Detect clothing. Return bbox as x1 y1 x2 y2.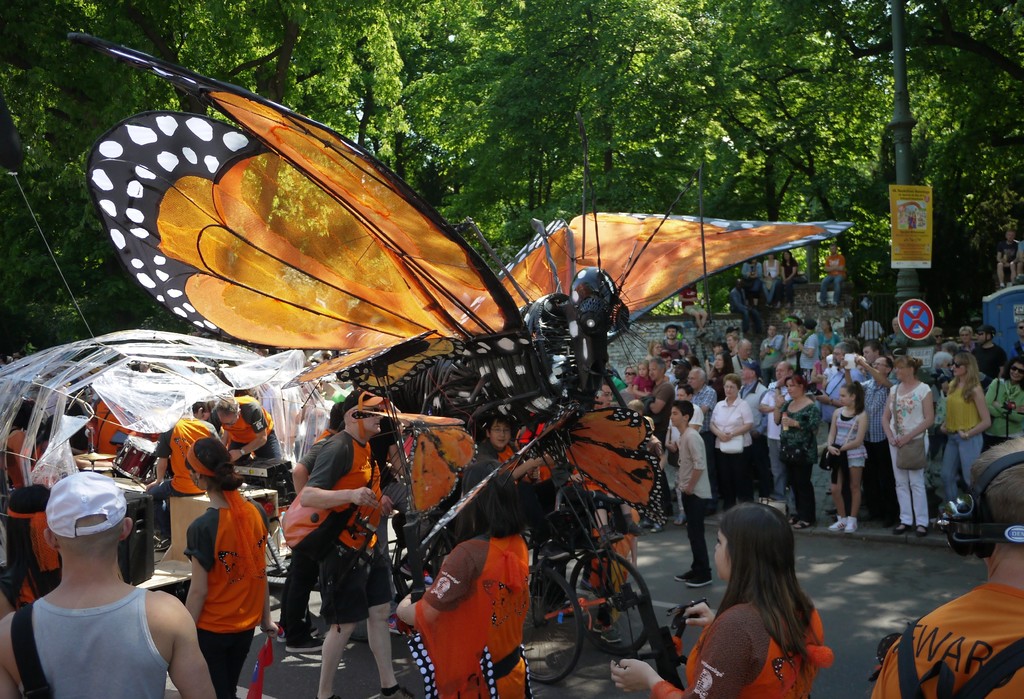
583 504 639 600.
